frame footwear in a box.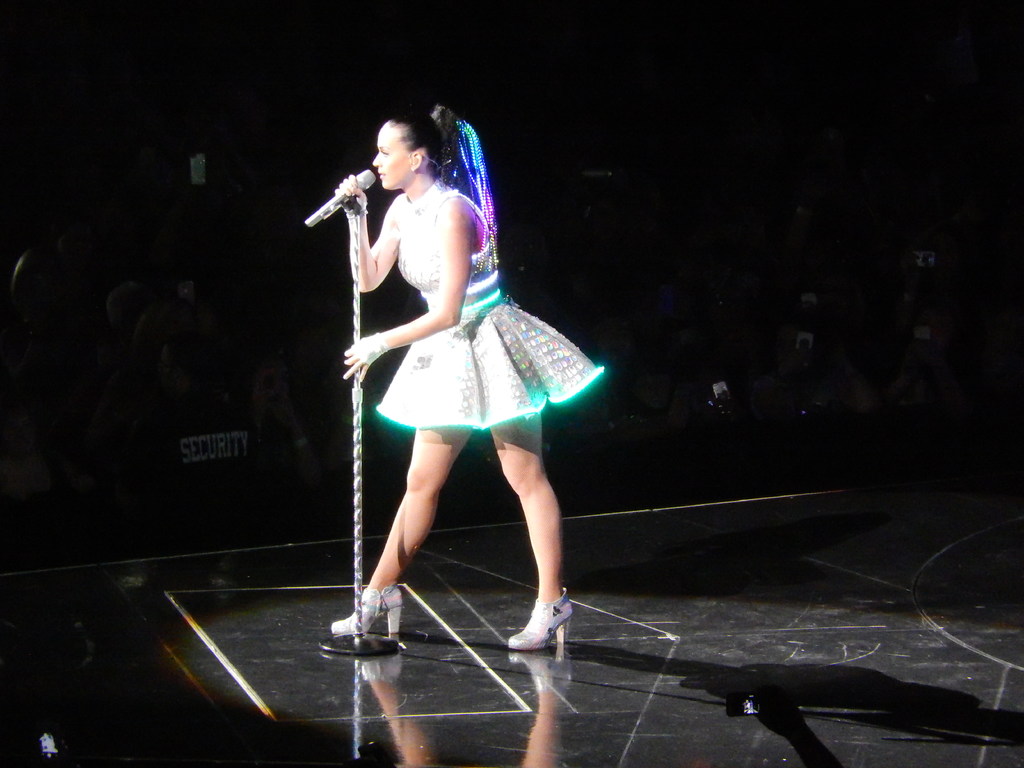
[x1=329, y1=580, x2=404, y2=636].
